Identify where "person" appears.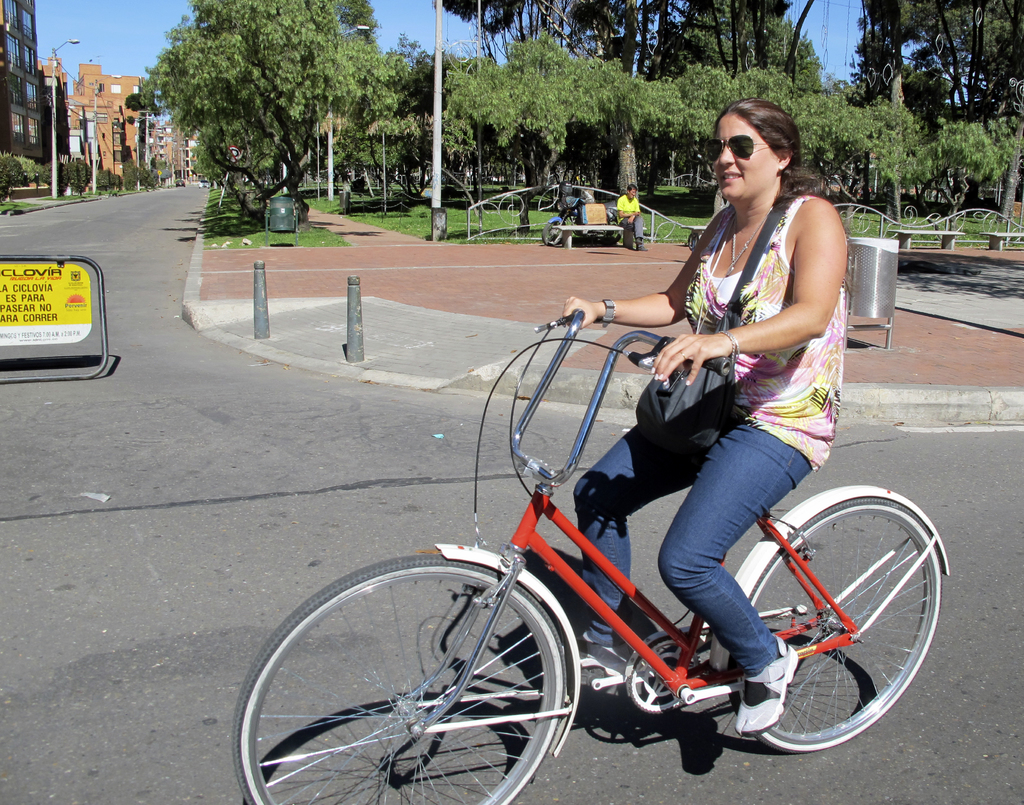
Appears at x1=616, y1=184, x2=645, y2=251.
